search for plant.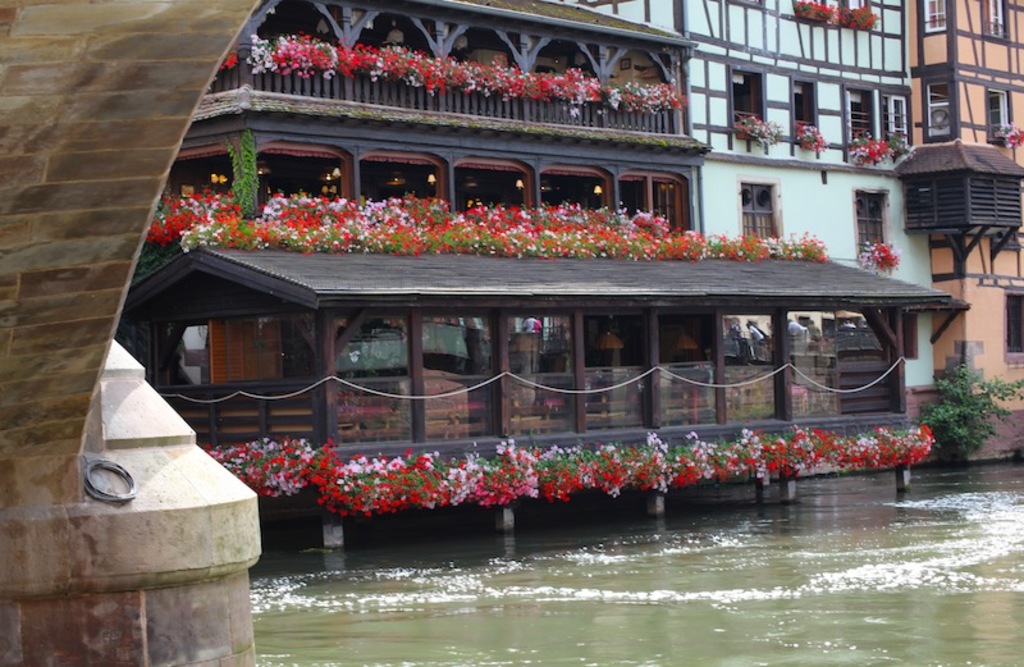
Found at <bbox>938, 361, 1016, 462</bbox>.
